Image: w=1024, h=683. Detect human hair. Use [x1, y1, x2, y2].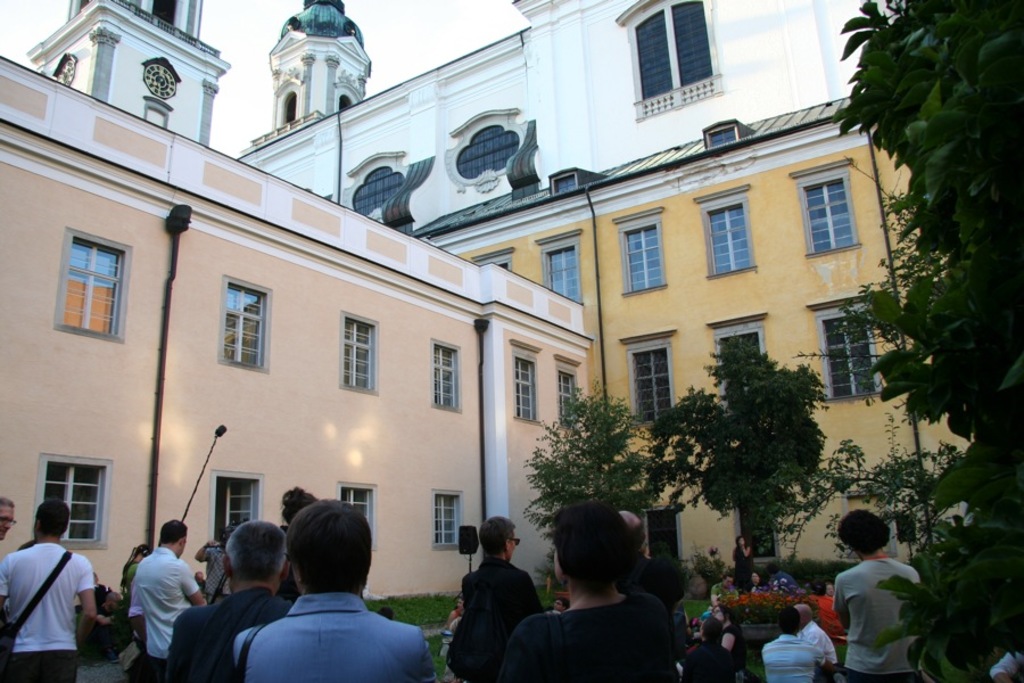
[700, 615, 721, 640].
